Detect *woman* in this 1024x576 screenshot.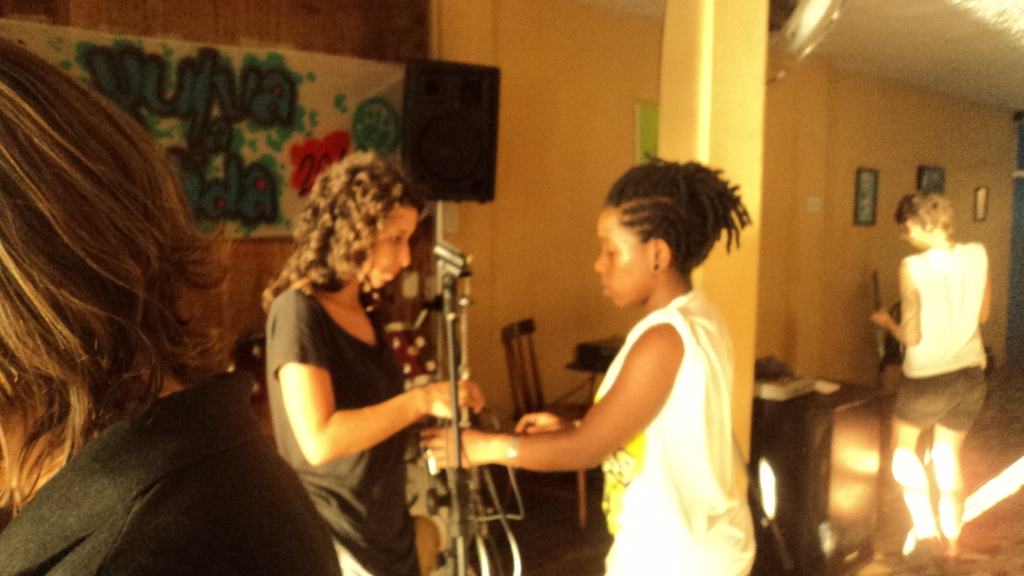
Detection: BBox(872, 188, 989, 566).
